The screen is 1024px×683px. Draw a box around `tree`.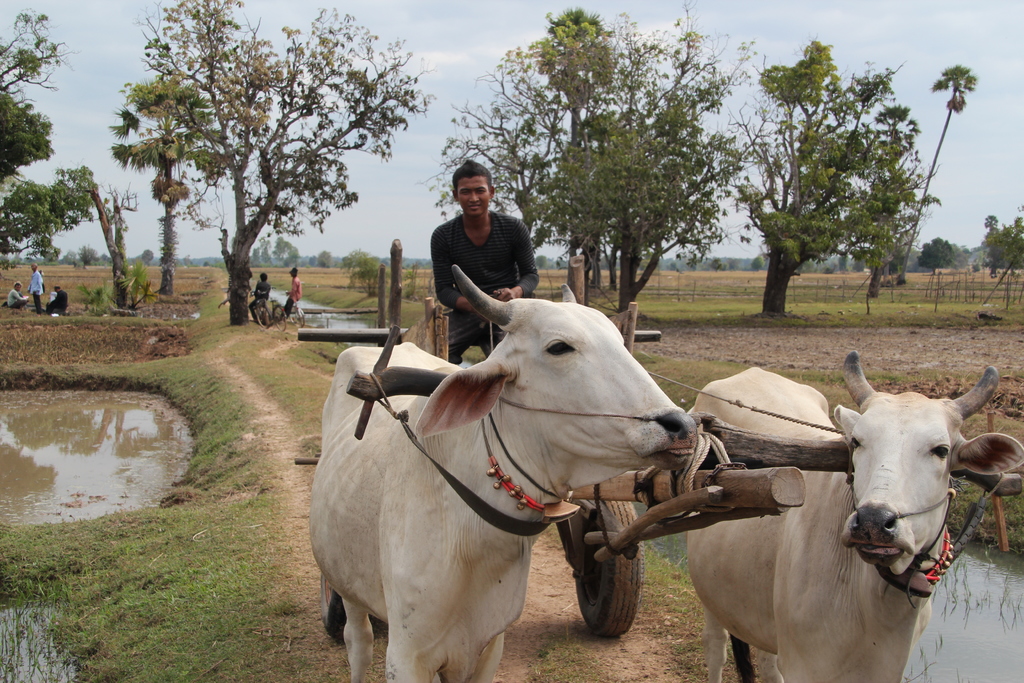
731 30 945 314.
